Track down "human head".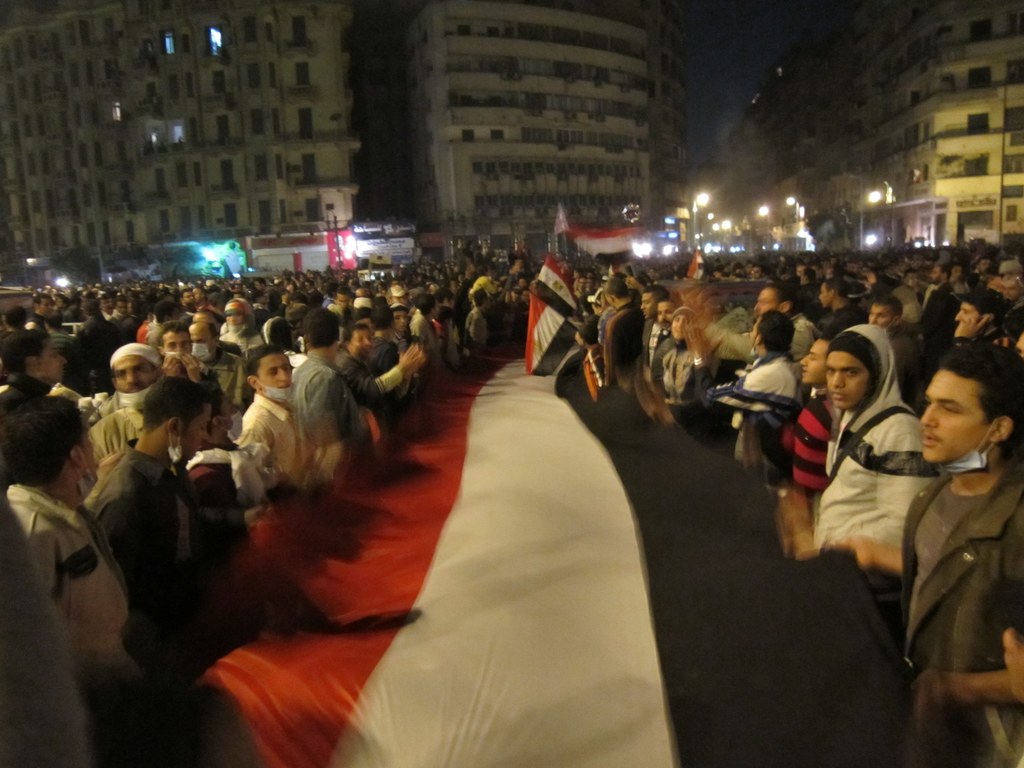
Tracked to {"left": 998, "top": 254, "right": 1023, "bottom": 298}.
